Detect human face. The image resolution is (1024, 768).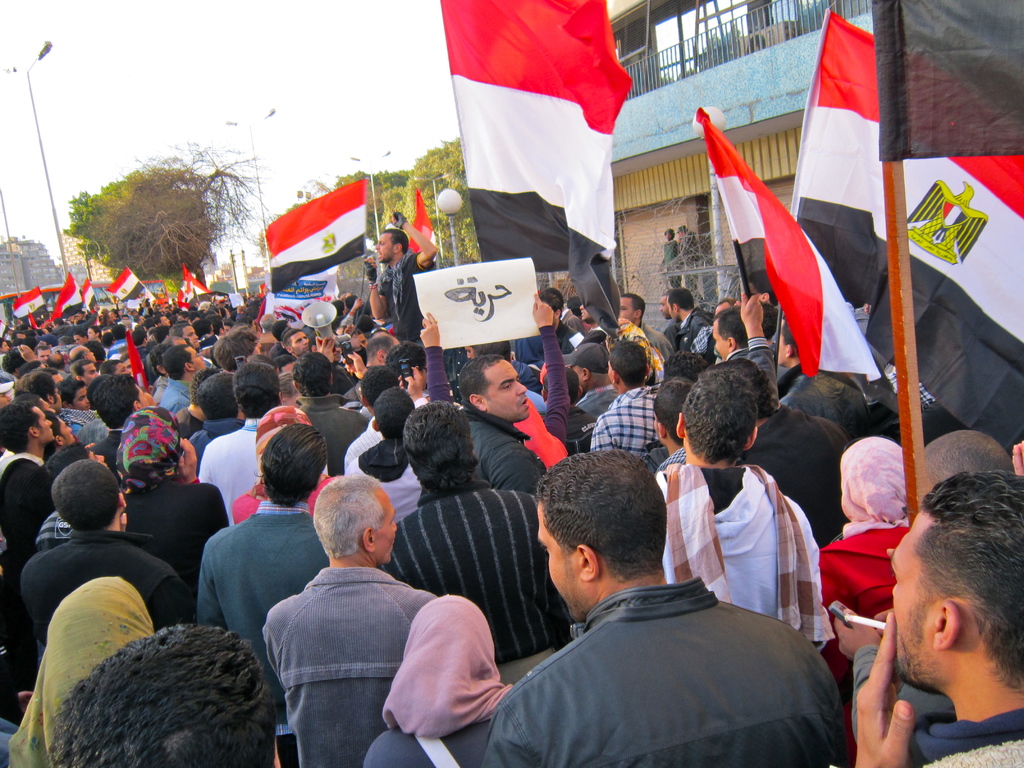
bbox=(392, 339, 399, 341).
